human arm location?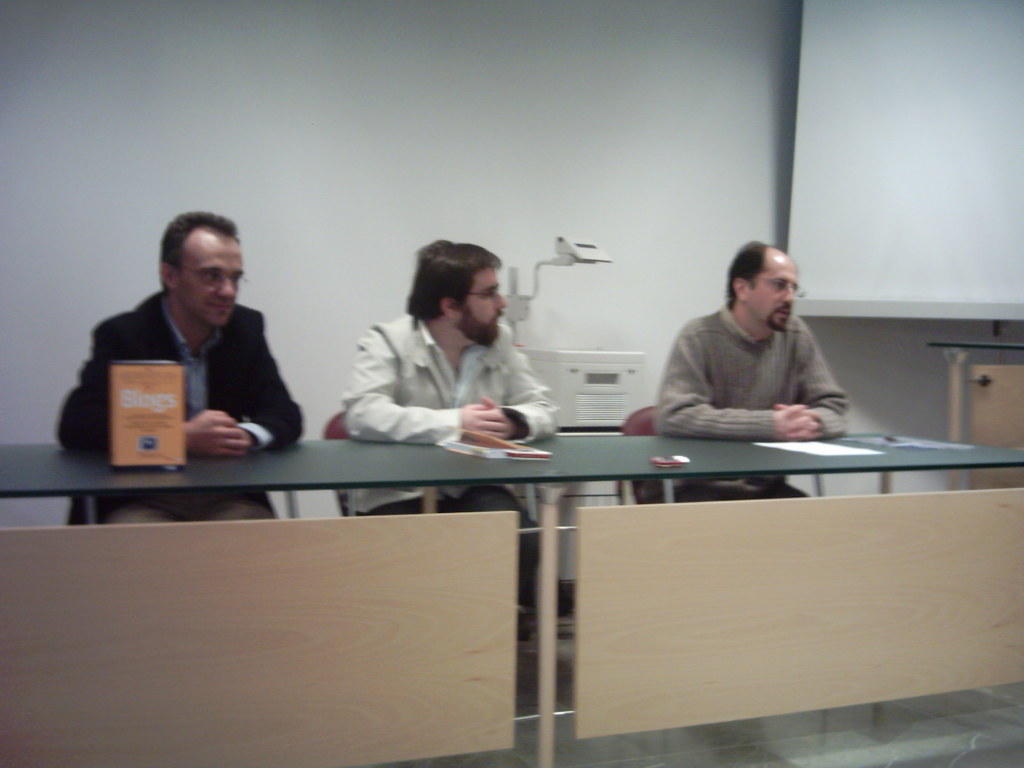
x1=57 y1=316 x2=239 y2=455
